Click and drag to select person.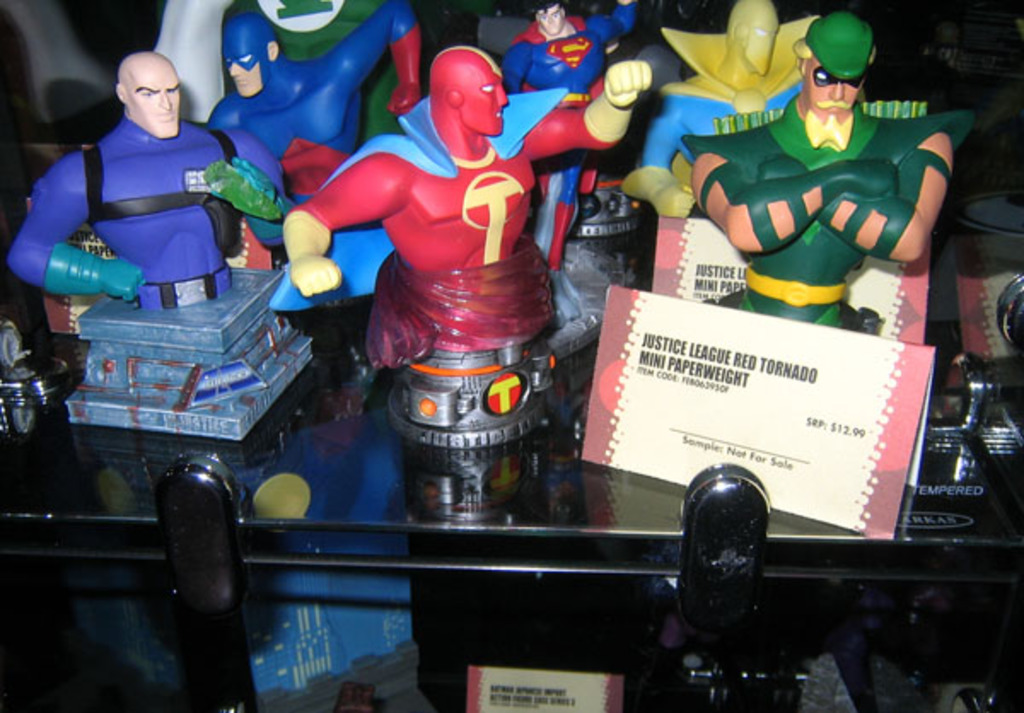
Selection: [497, 0, 640, 271].
